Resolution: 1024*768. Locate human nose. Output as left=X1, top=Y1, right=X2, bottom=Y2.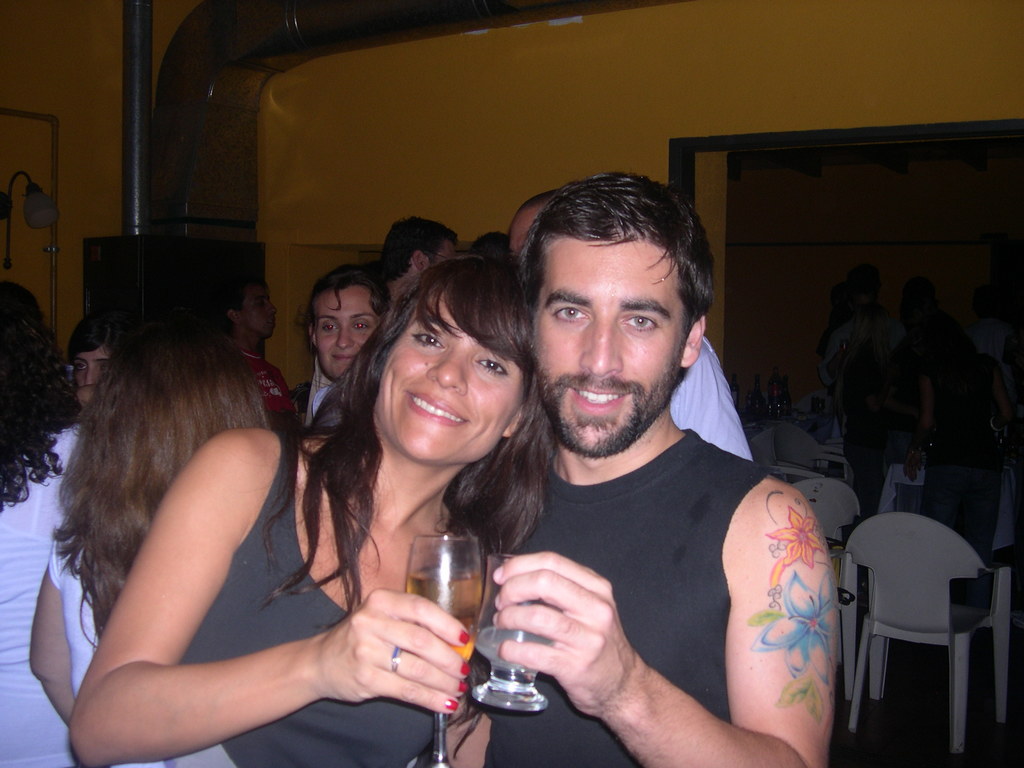
left=267, top=303, right=278, bottom=319.
